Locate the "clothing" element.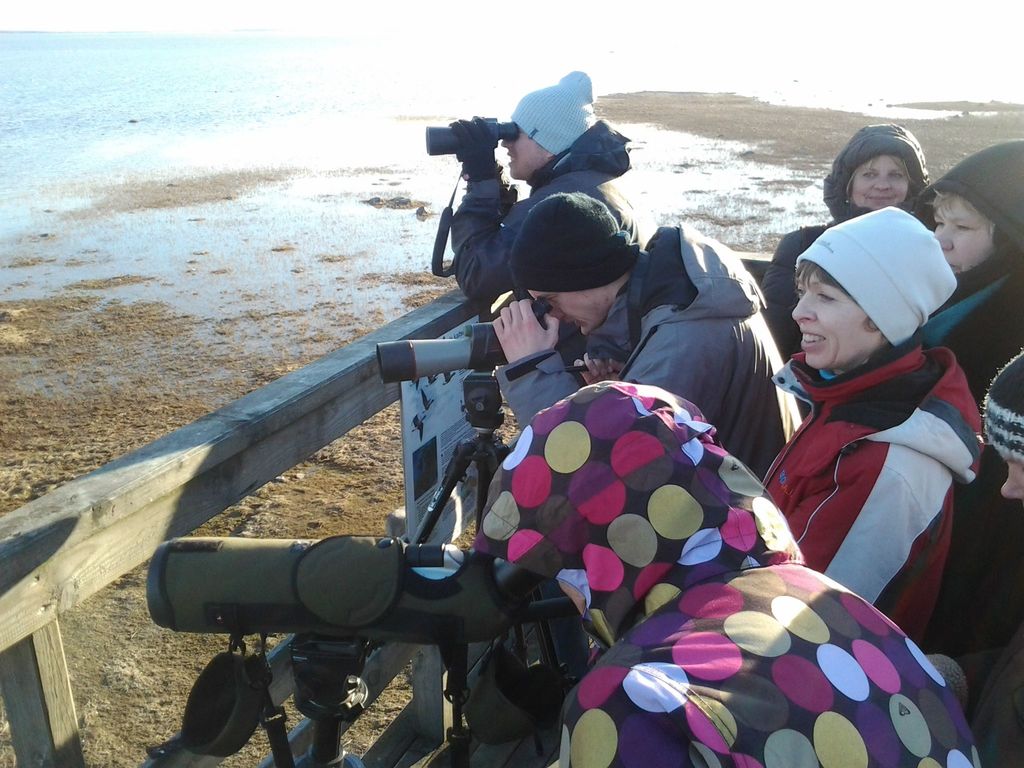
Element bbox: <region>490, 220, 806, 486</region>.
